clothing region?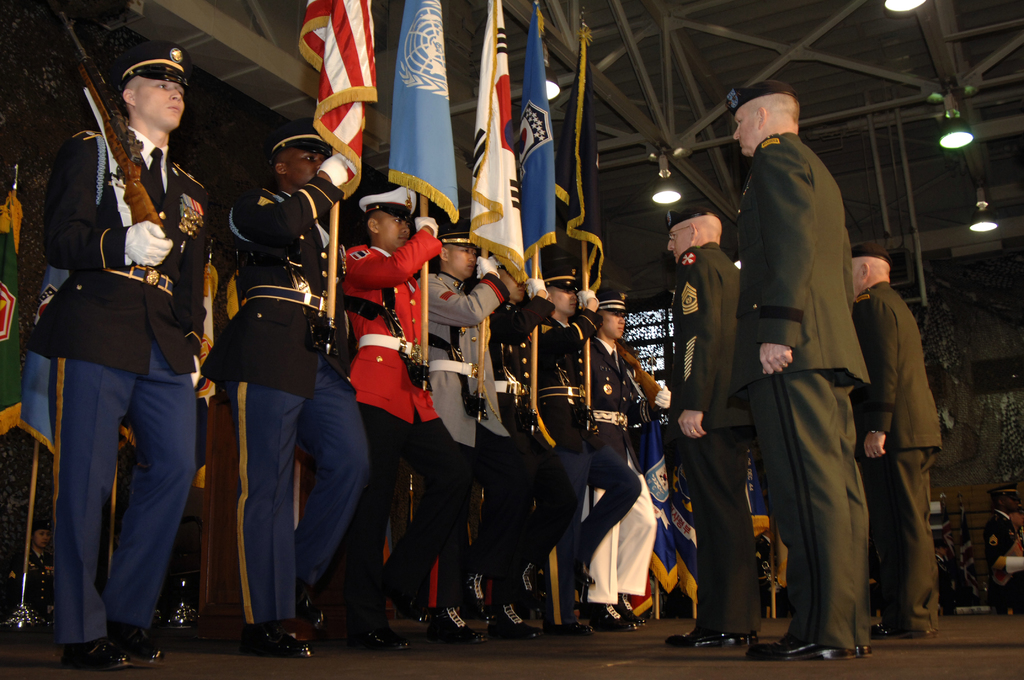
box=[727, 77, 907, 661]
